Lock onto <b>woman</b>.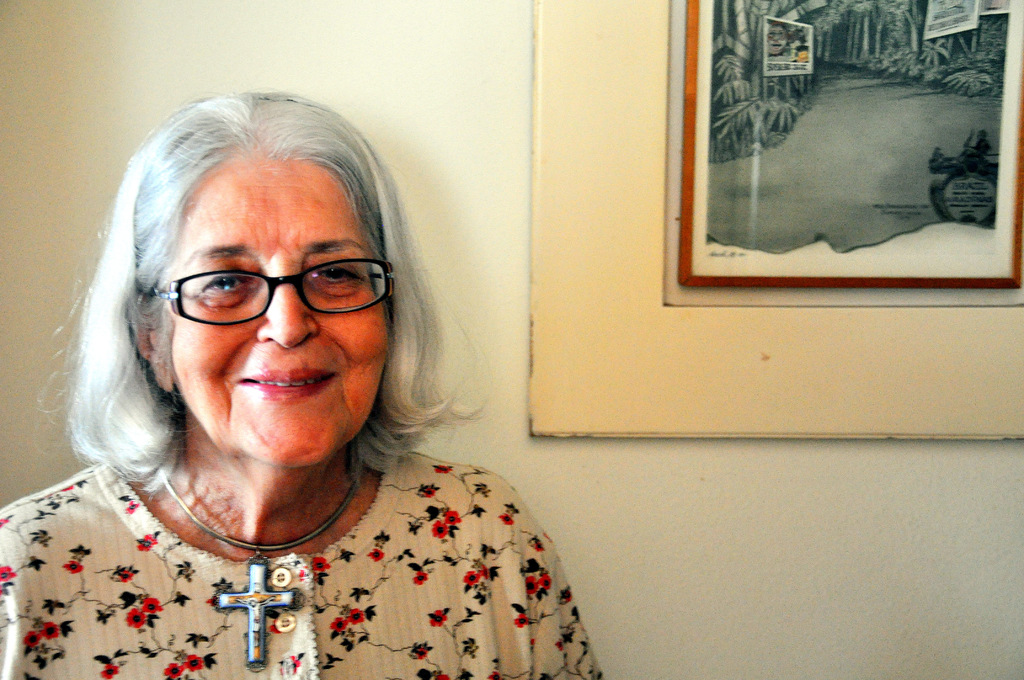
Locked: 70 112 609 679.
